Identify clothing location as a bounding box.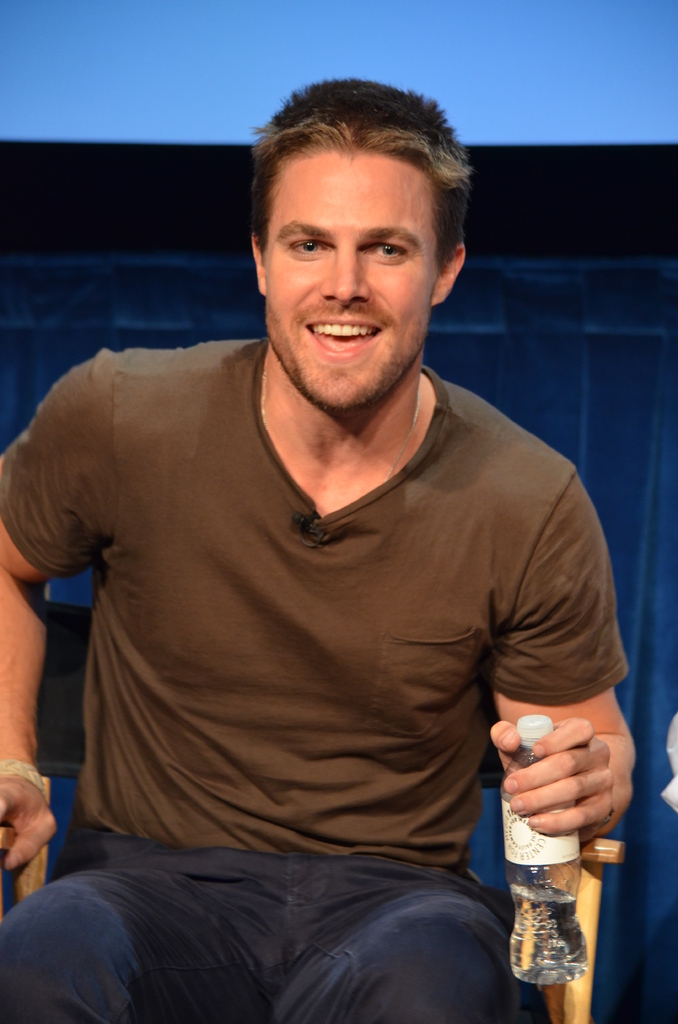
bbox=(40, 278, 613, 993).
